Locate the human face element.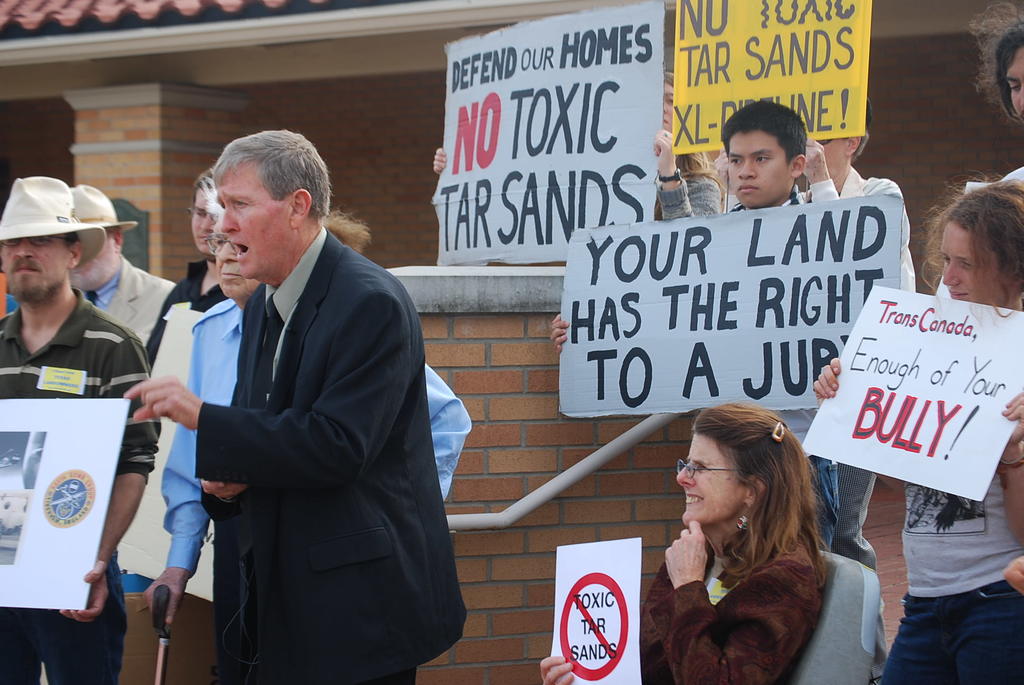
Element bbox: [x1=217, y1=168, x2=284, y2=278].
